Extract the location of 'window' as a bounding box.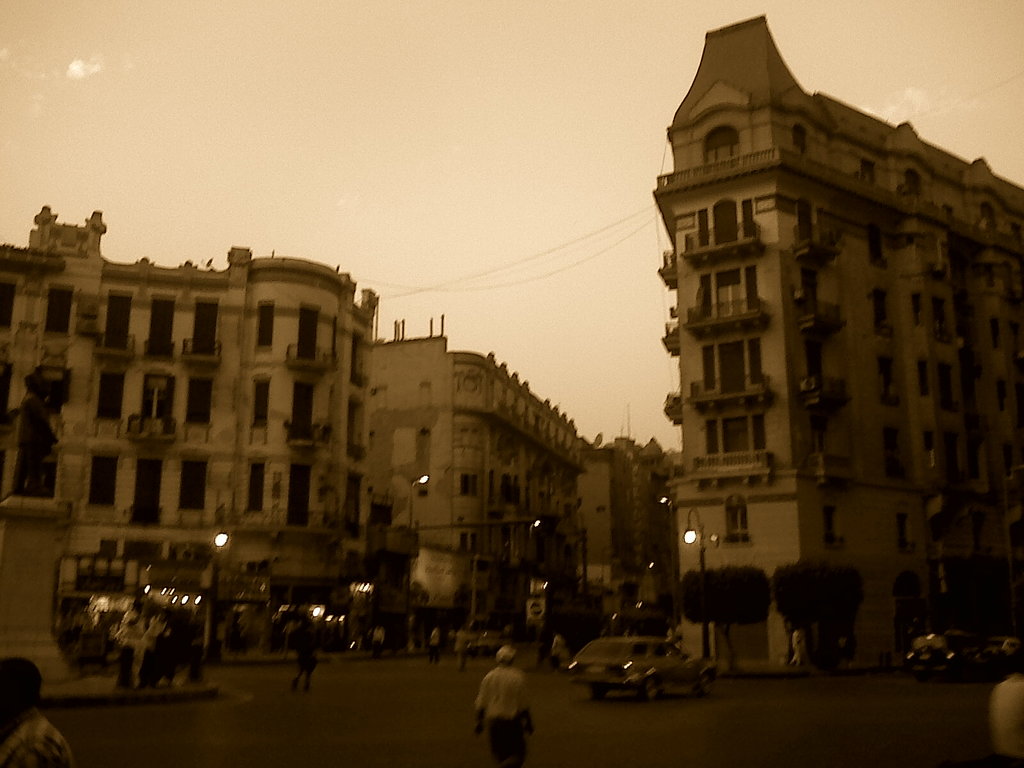
bbox(462, 468, 482, 499).
